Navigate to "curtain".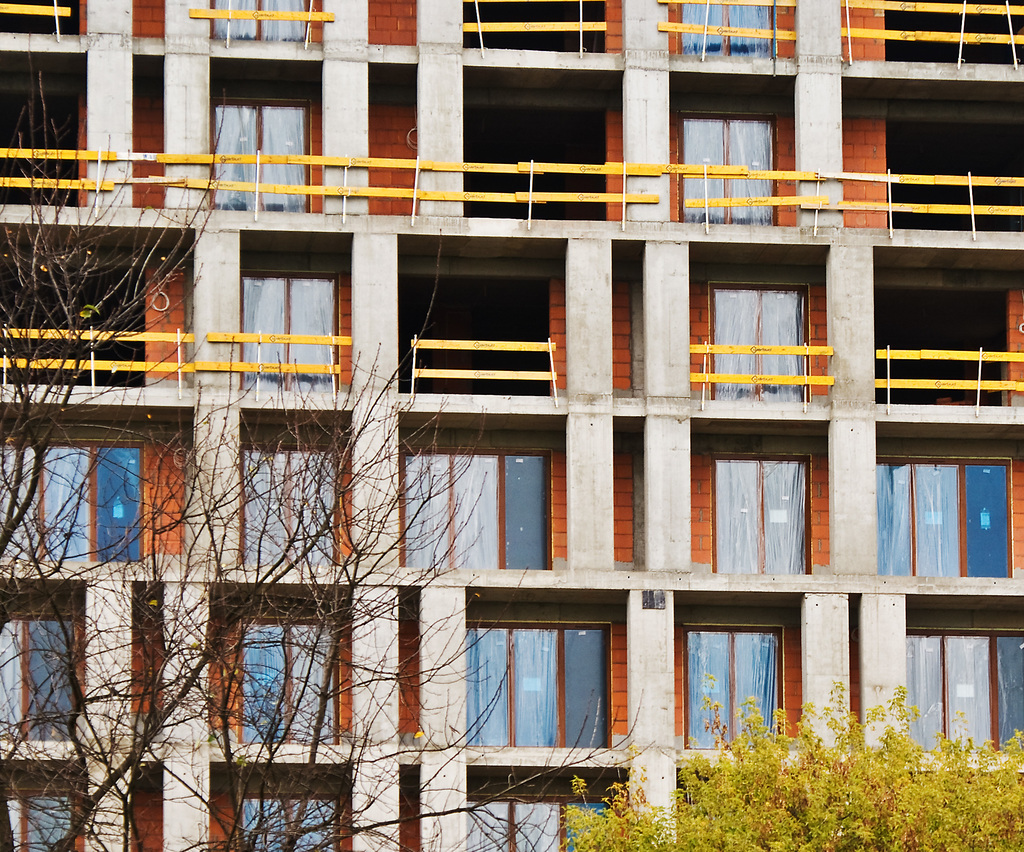
Navigation target: {"x1": 287, "y1": 628, "x2": 337, "y2": 746}.
